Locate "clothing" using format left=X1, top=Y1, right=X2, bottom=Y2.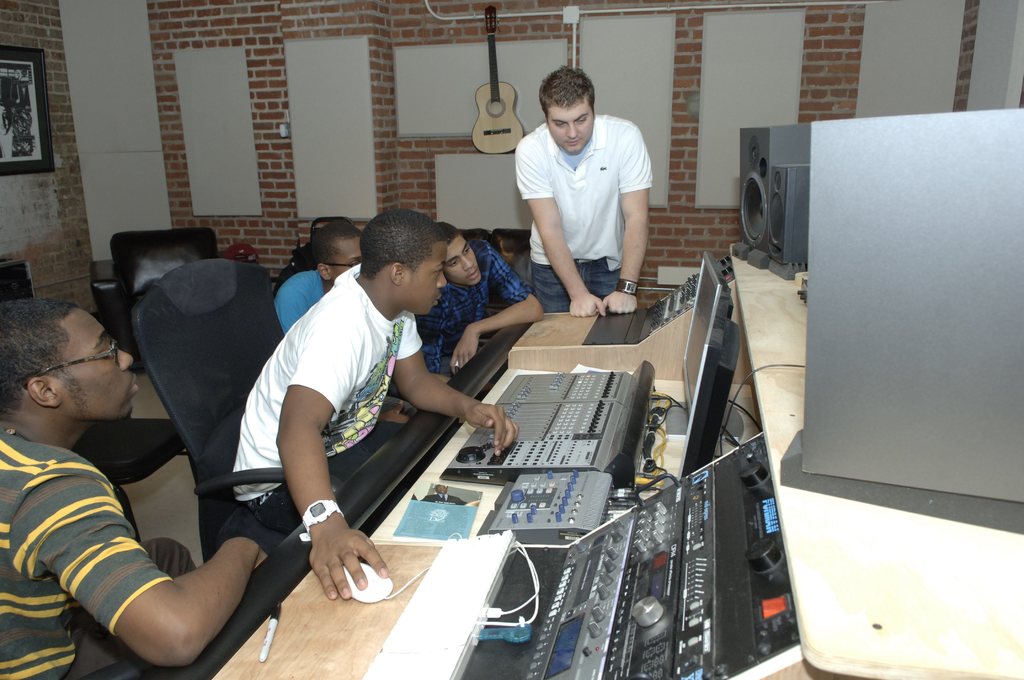
left=0, top=422, right=199, bottom=679.
